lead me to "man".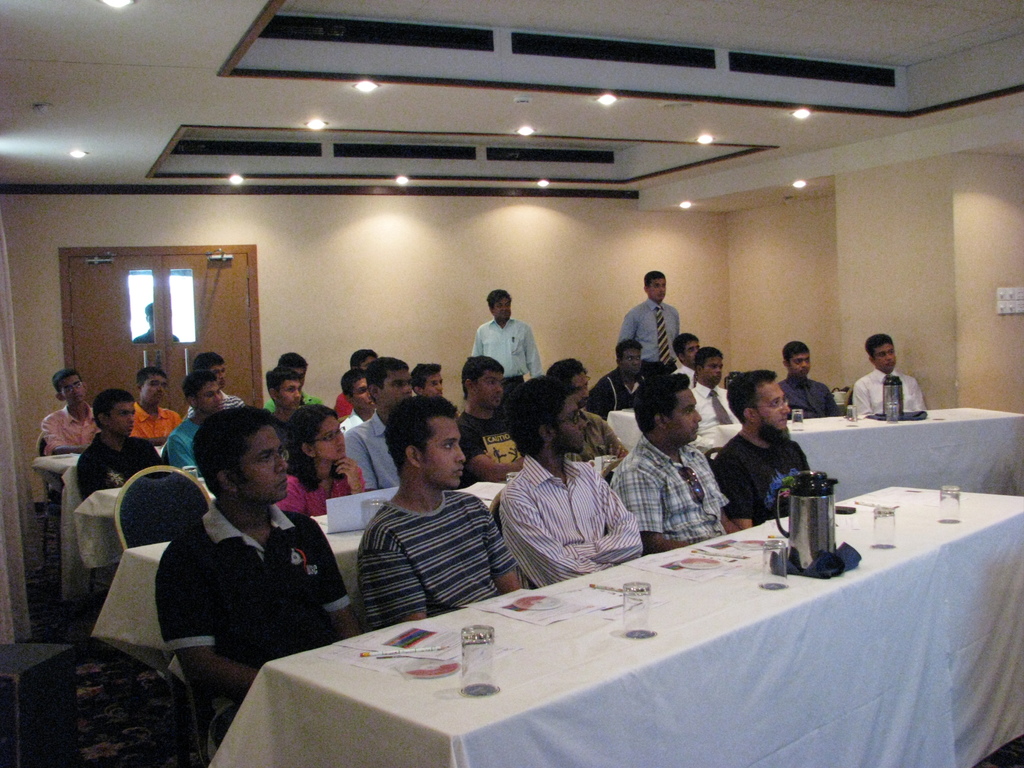
Lead to pyautogui.locateOnScreen(74, 388, 166, 502).
